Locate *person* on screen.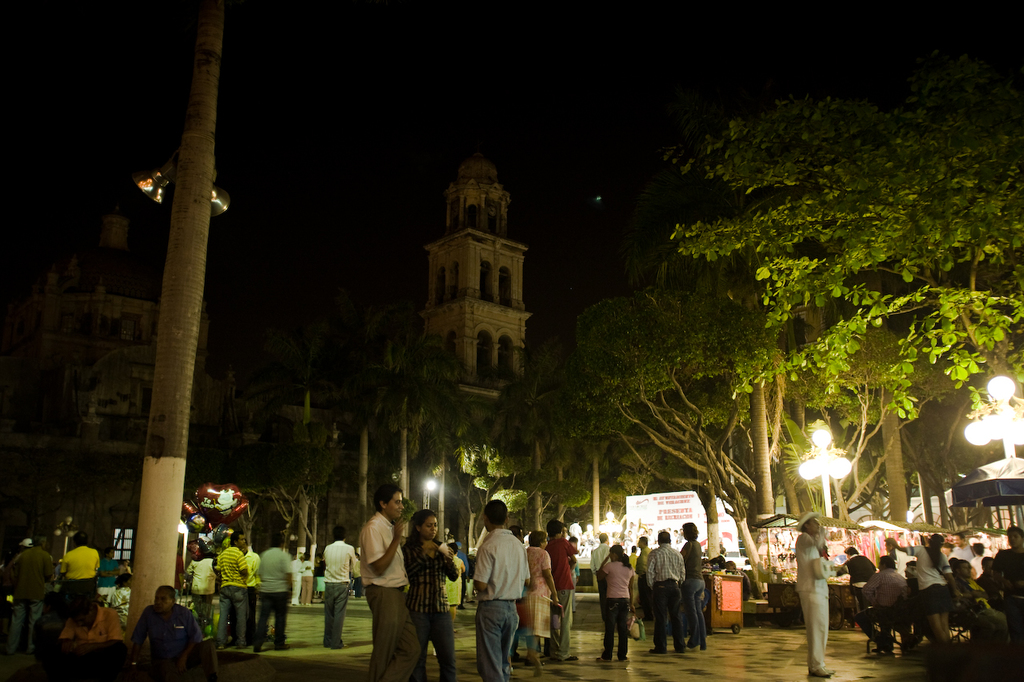
On screen at detection(598, 541, 641, 661).
